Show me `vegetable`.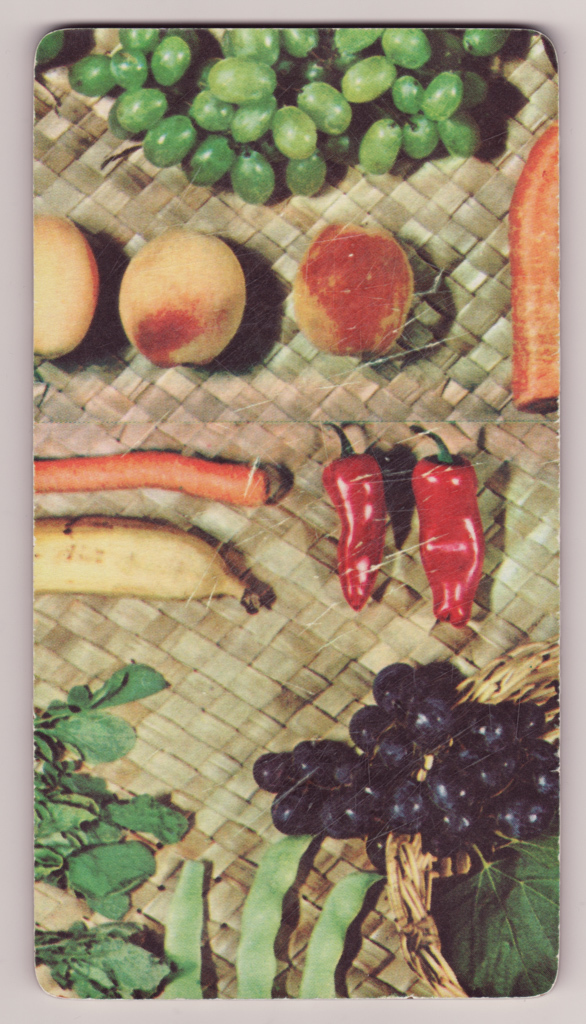
`vegetable` is here: <region>322, 416, 390, 613</region>.
